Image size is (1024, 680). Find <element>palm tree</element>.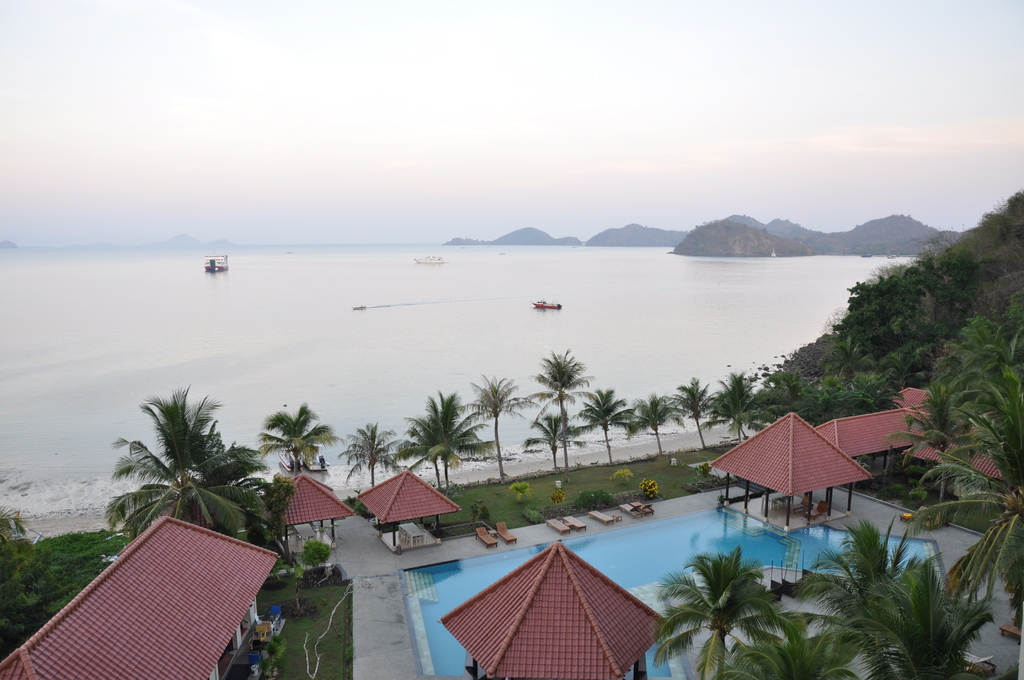
(left=525, top=349, right=593, bottom=469).
